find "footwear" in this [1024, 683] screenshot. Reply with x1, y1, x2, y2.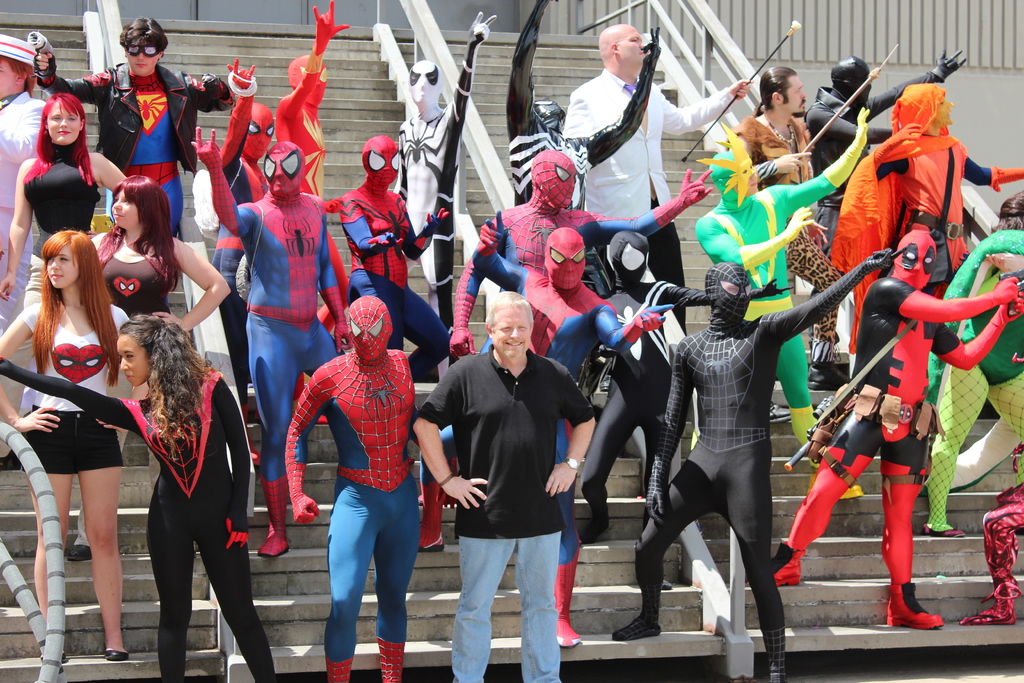
102, 646, 131, 658.
